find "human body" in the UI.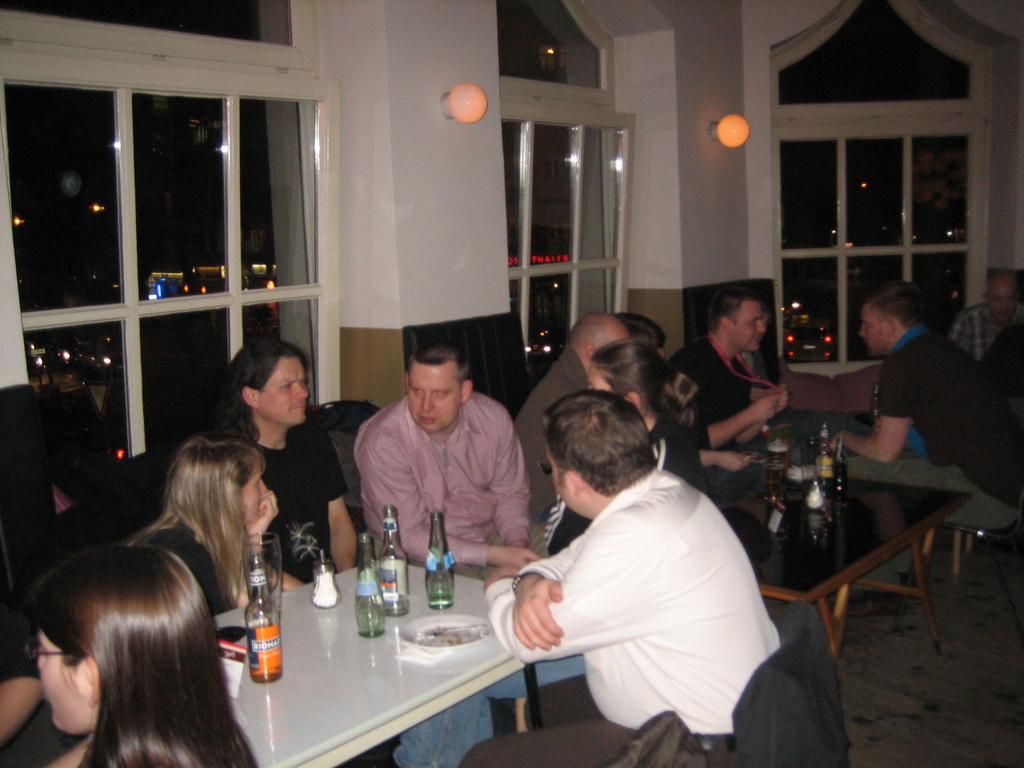
UI element at box(832, 280, 1023, 589).
